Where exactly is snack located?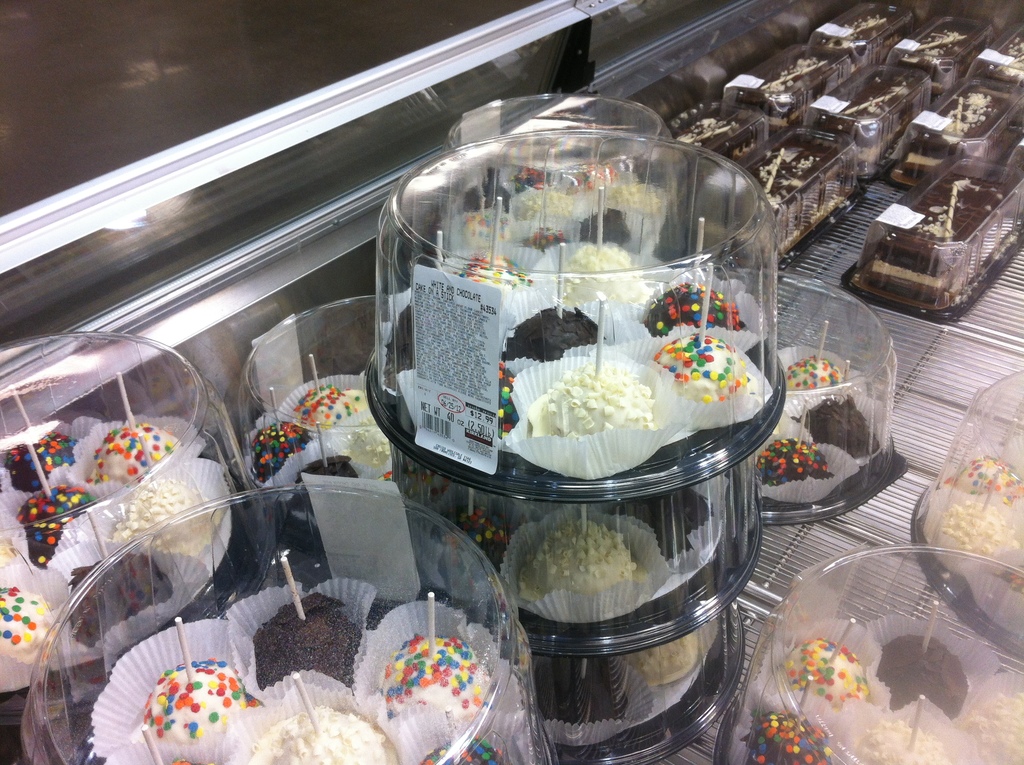
Its bounding box is x1=833, y1=0, x2=913, y2=85.
